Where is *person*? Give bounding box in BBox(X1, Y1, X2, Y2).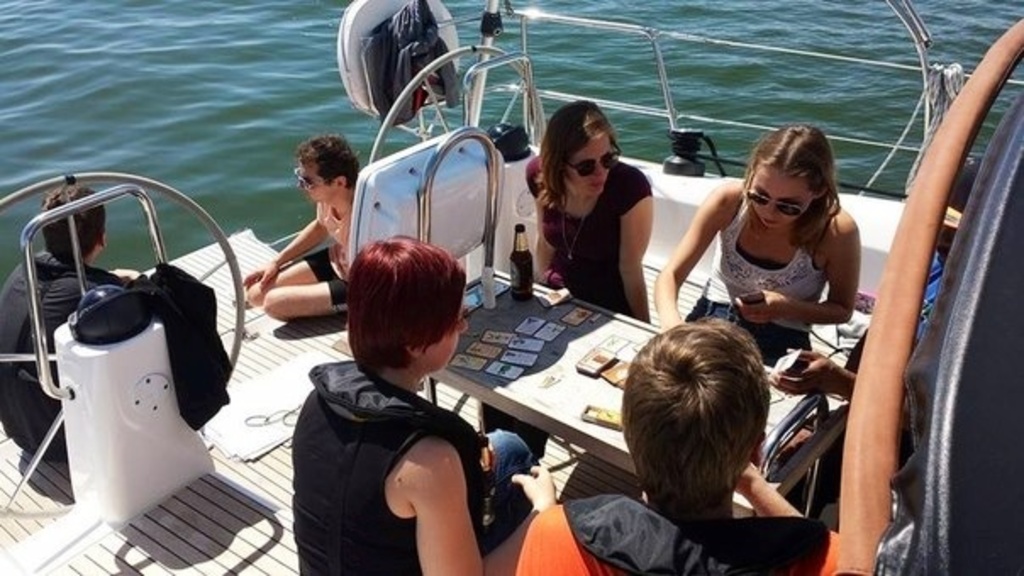
BBox(290, 225, 514, 551).
